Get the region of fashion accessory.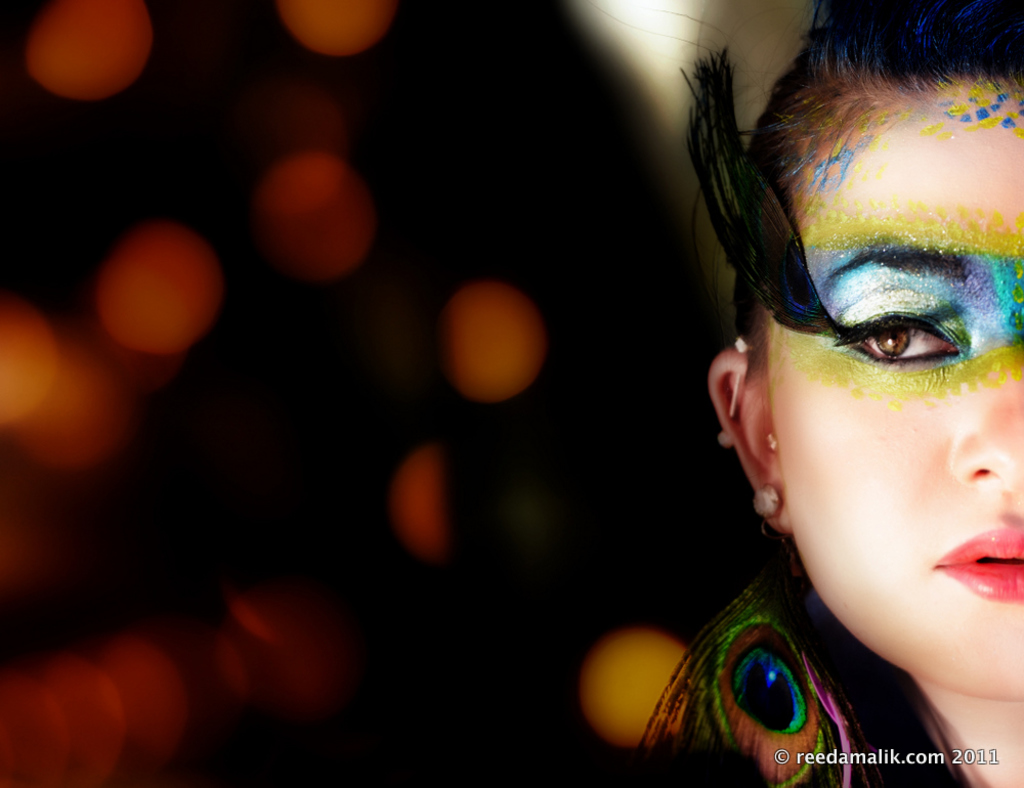
(left=754, top=482, right=783, bottom=520).
